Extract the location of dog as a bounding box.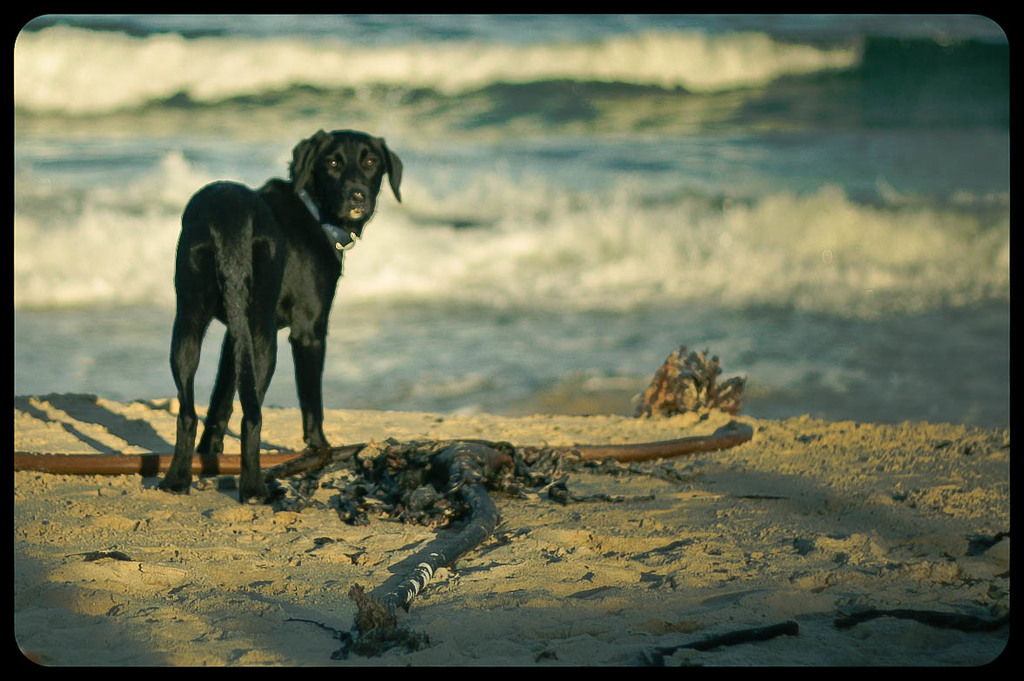
(left=166, top=128, right=402, bottom=504).
